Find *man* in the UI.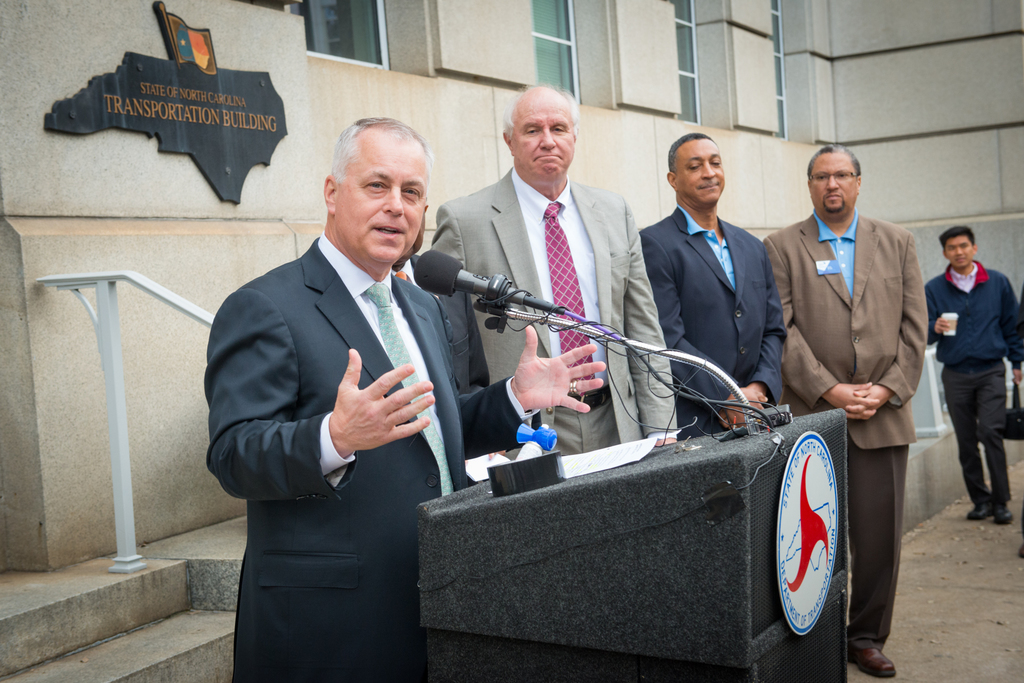
UI element at crop(428, 83, 679, 467).
